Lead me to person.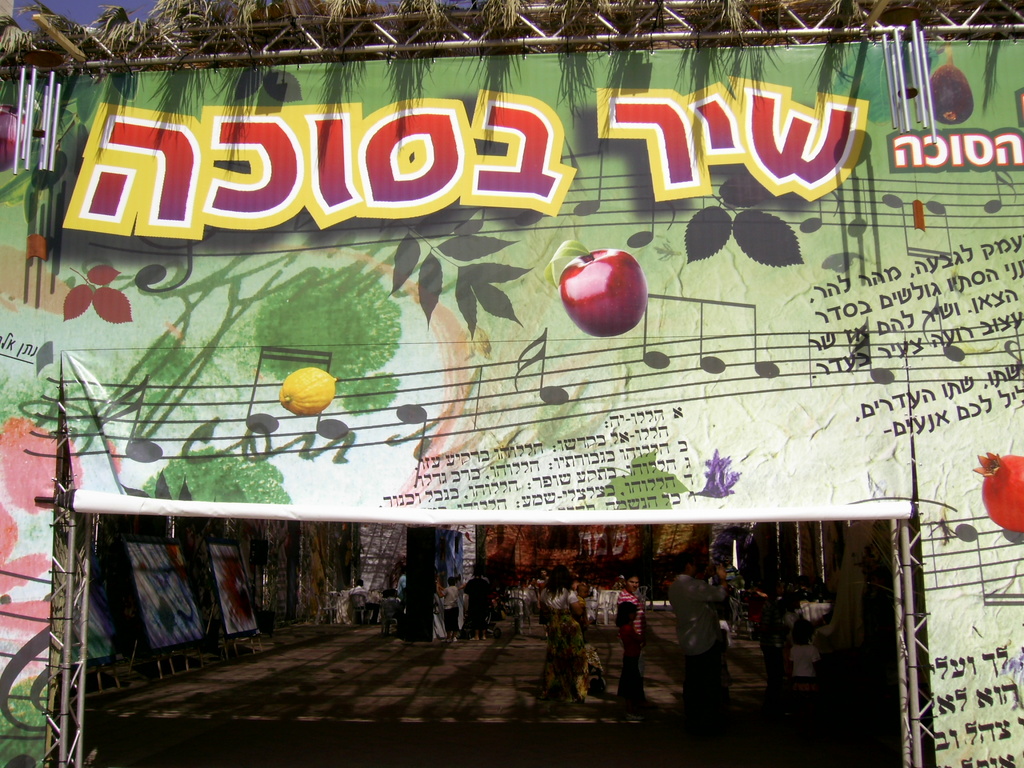
Lead to (x1=615, y1=572, x2=648, y2=723).
